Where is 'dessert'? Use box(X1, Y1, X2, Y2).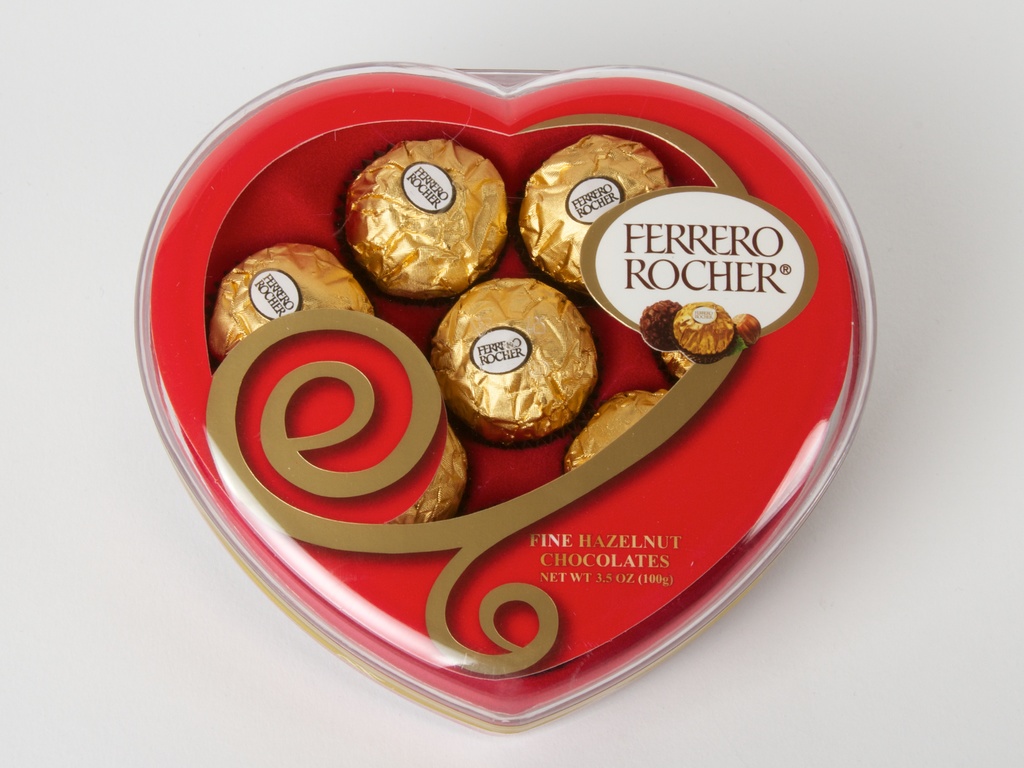
box(201, 244, 370, 361).
